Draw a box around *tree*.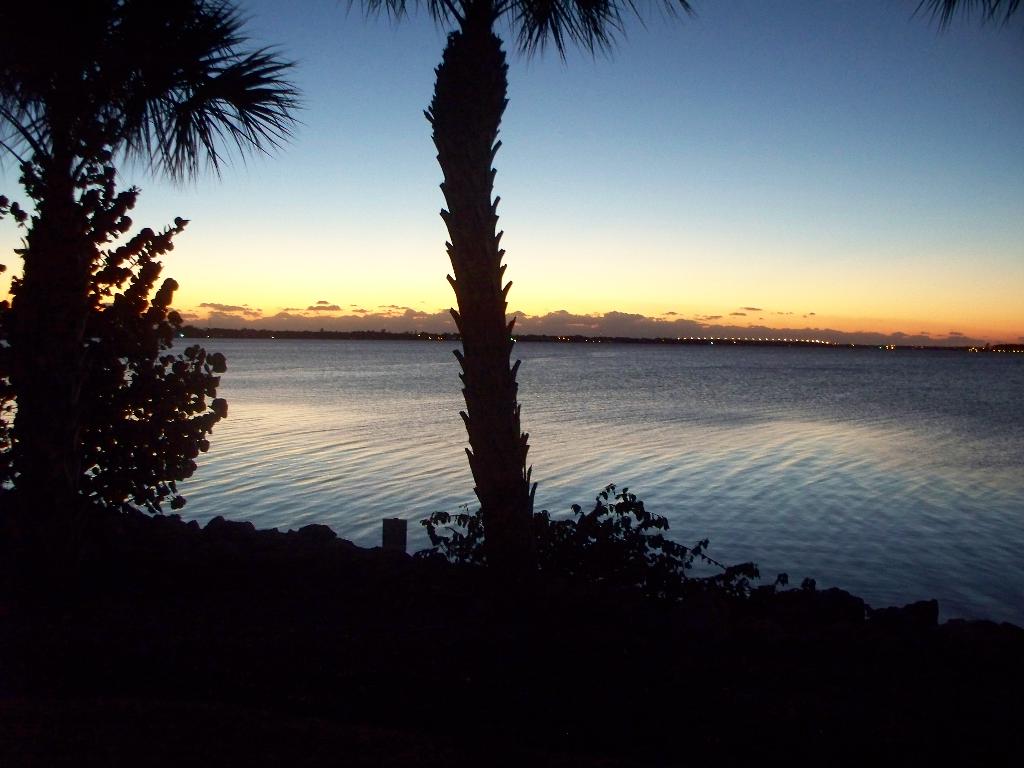
338/0/696/620.
